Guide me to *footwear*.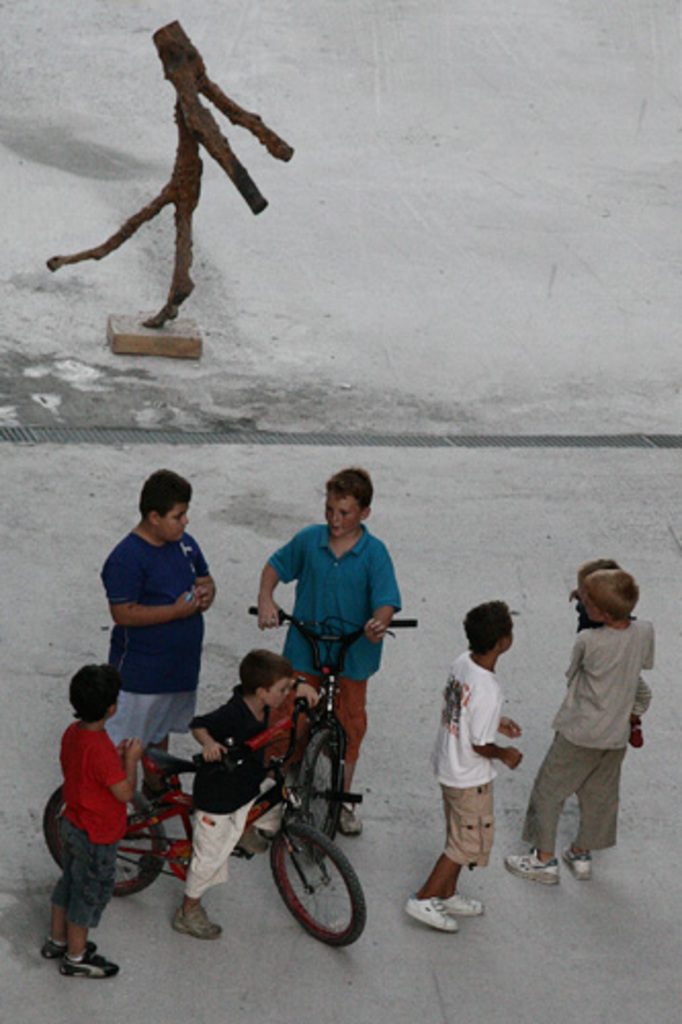
Guidance: x1=41, y1=938, x2=96, y2=958.
